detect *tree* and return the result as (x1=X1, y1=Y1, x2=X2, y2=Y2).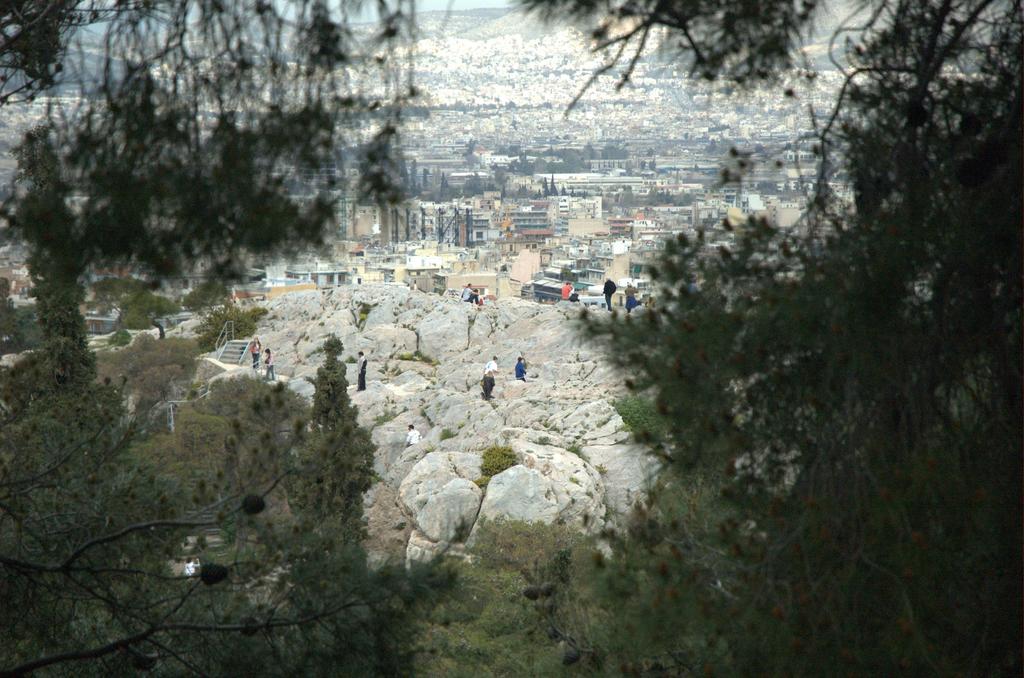
(x1=647, y1=159, x2=658, y2=171).
